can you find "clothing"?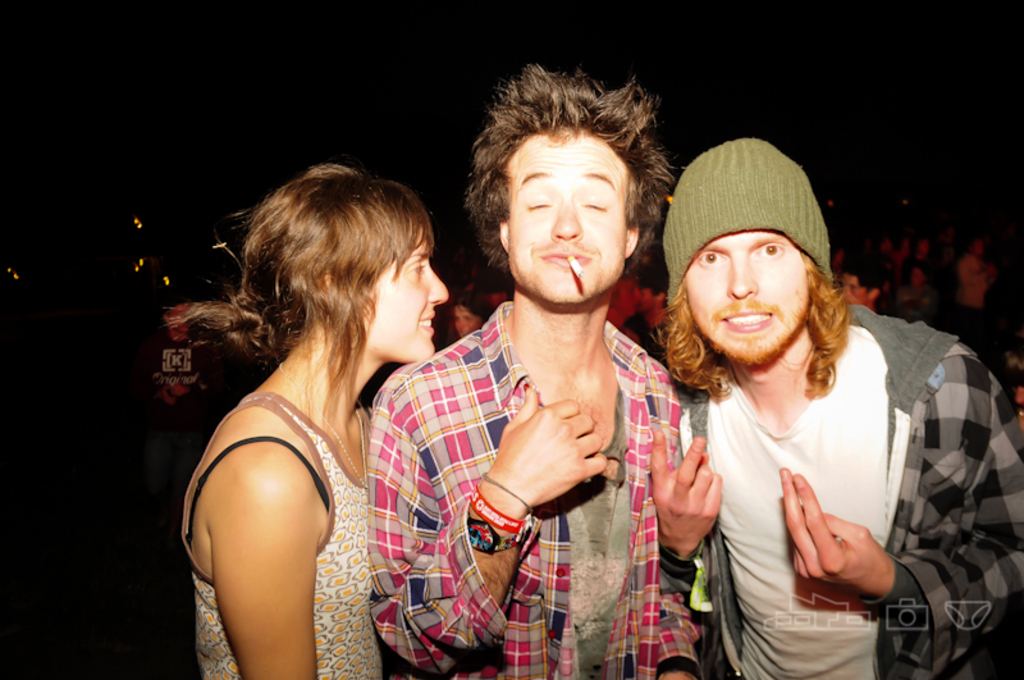
Yes, bounding box: locate(178, 383, 383, 679).
